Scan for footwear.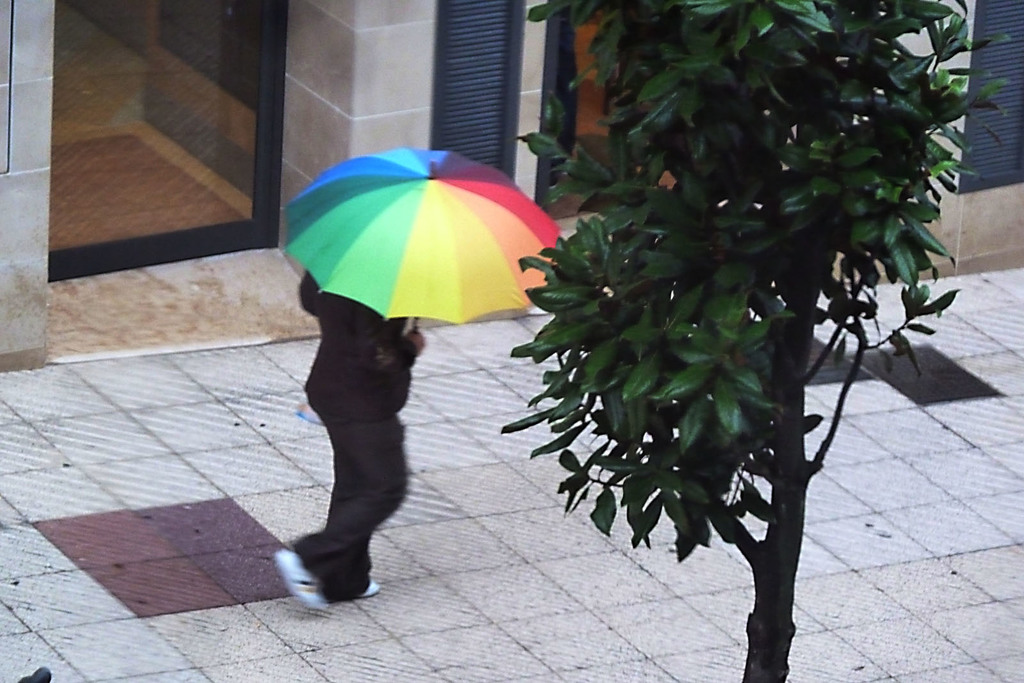
Scan result: [left=325, top=571, right=378, bottom=605].
